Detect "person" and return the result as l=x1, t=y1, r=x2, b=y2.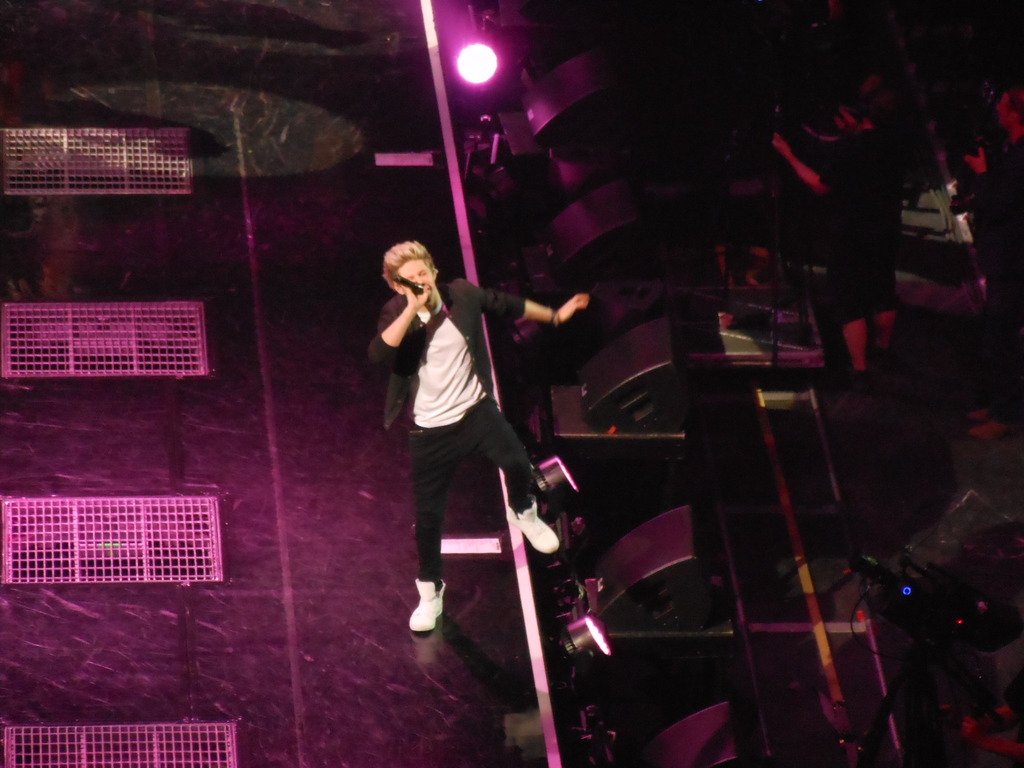
l=763, t=84, r=892, b=392.
